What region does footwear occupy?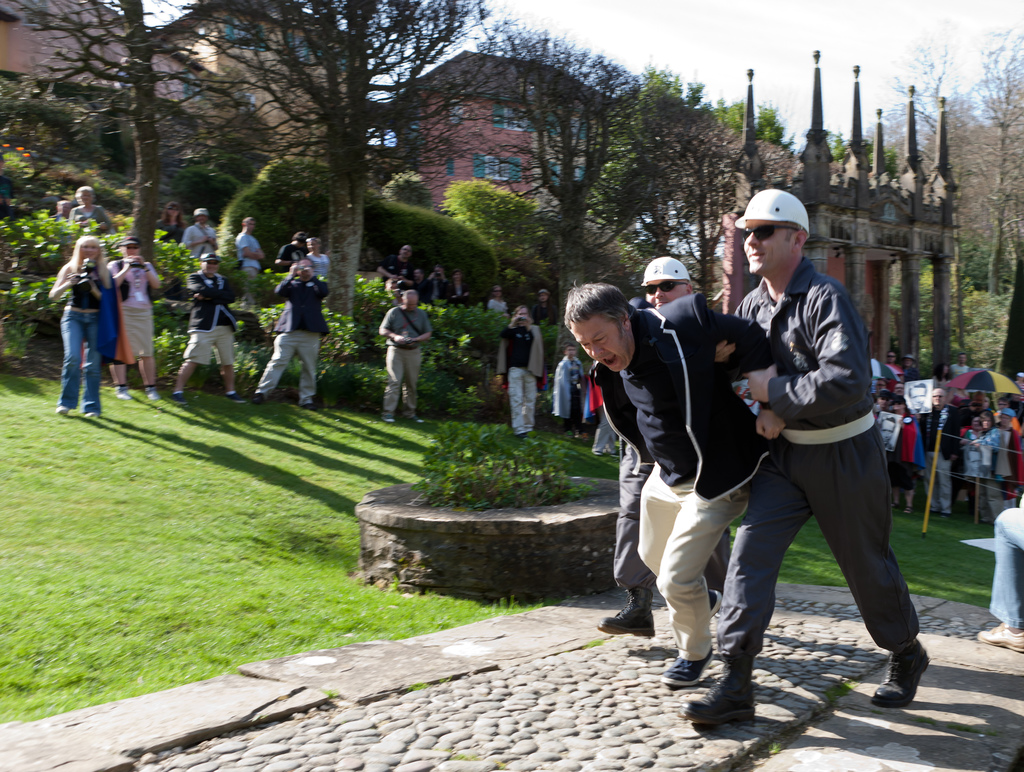
{"x1": 520, "y1": 433, "x2": 529, "y2": 444}.
